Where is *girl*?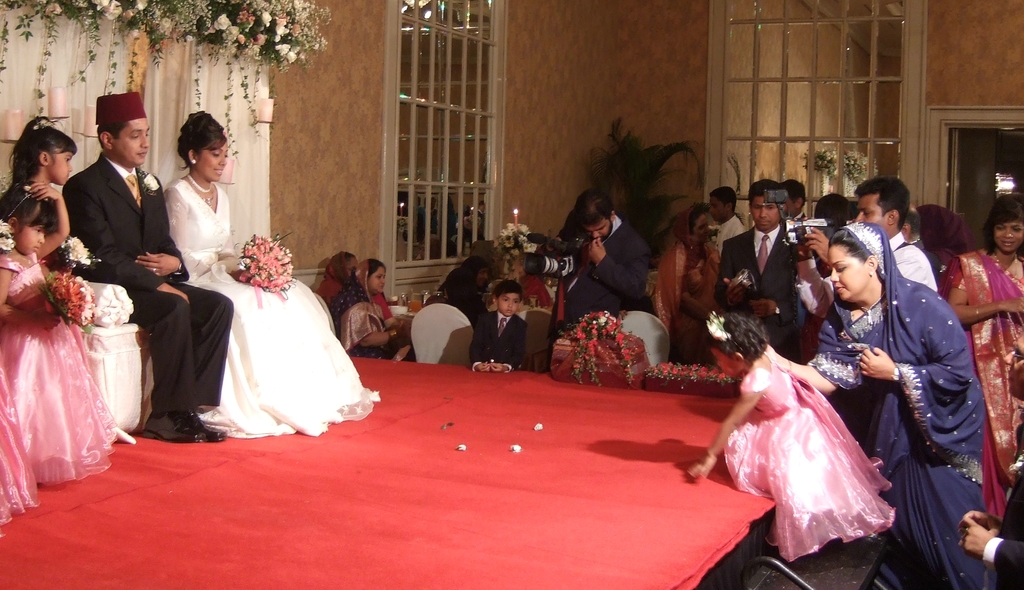
0, 115, 76, 224.
